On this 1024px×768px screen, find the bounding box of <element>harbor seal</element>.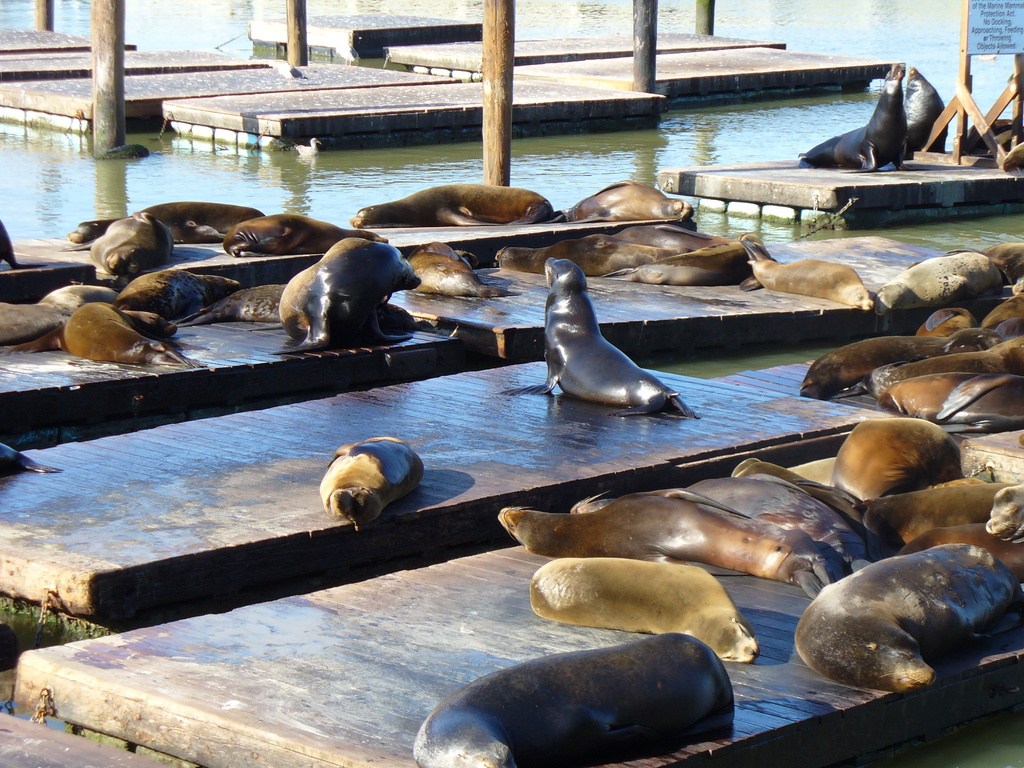
Bounding box: [x1=410, y1=630, x2=737, y2=767].
